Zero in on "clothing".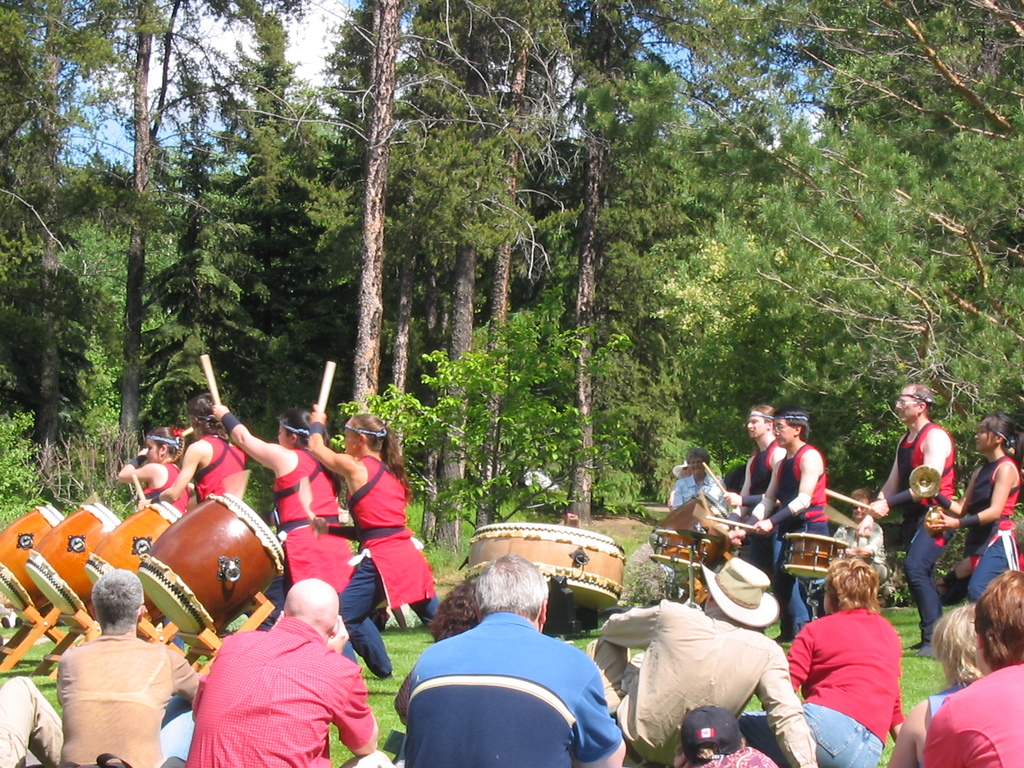
Zeroed in: 762/438/842/622.
